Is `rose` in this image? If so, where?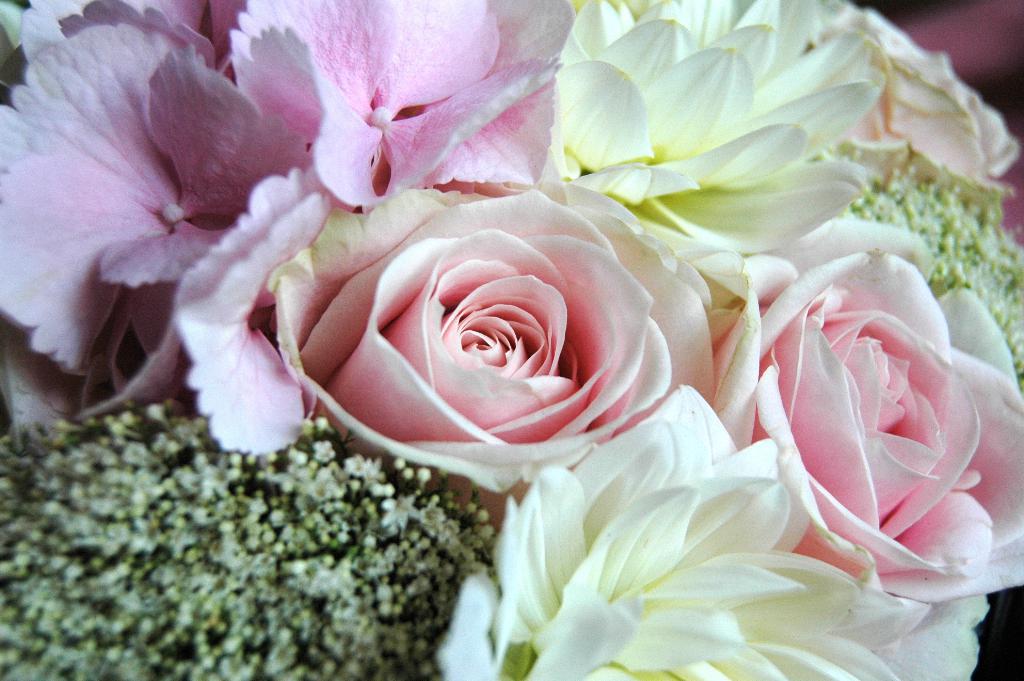
Yes, at (263, 177, 715, 531).
